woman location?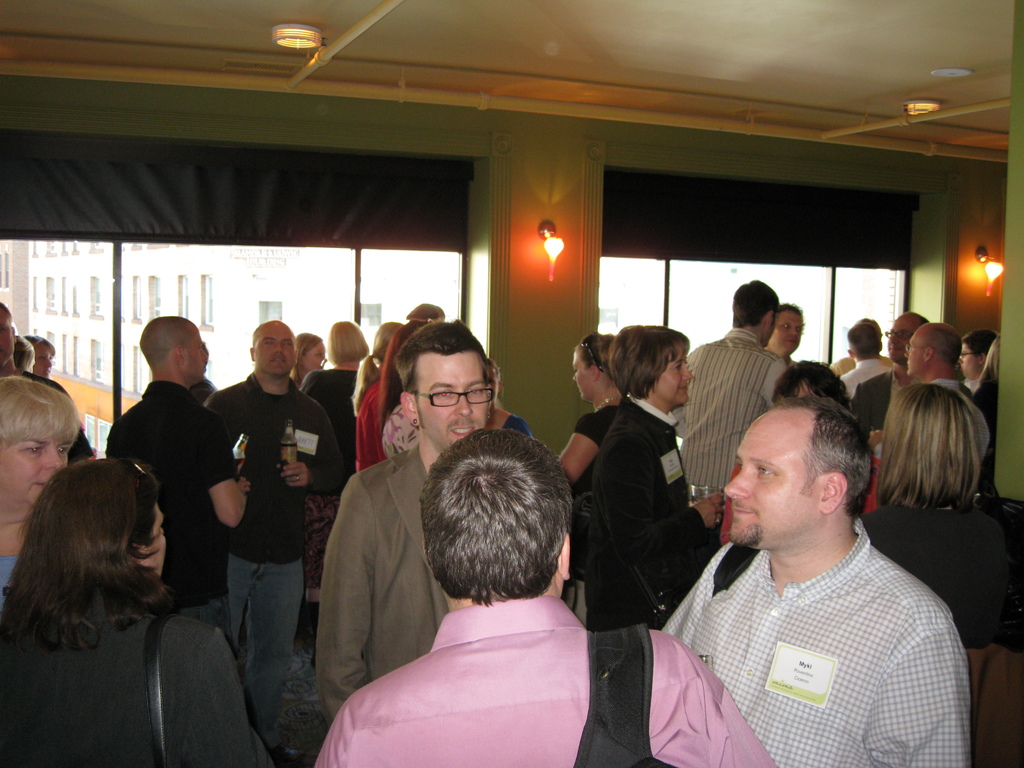
(left=0, top=453, right=272, bottom=767)
